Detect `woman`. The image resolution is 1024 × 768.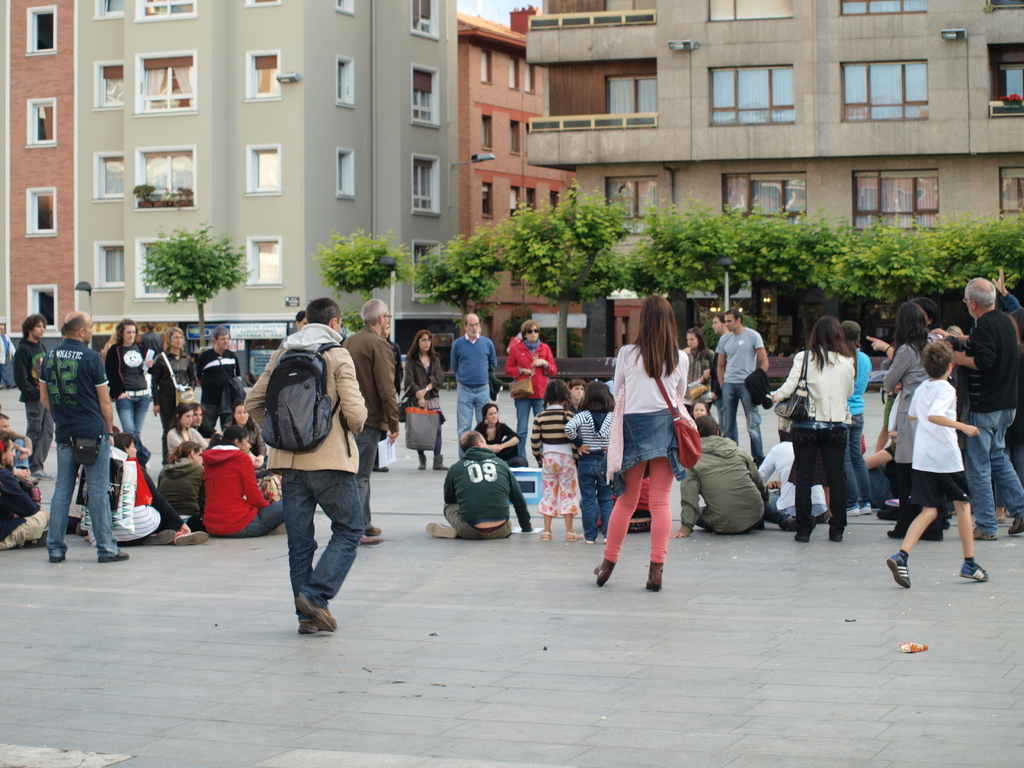
[x1=680, y1=327, x2=717, y2=417].
